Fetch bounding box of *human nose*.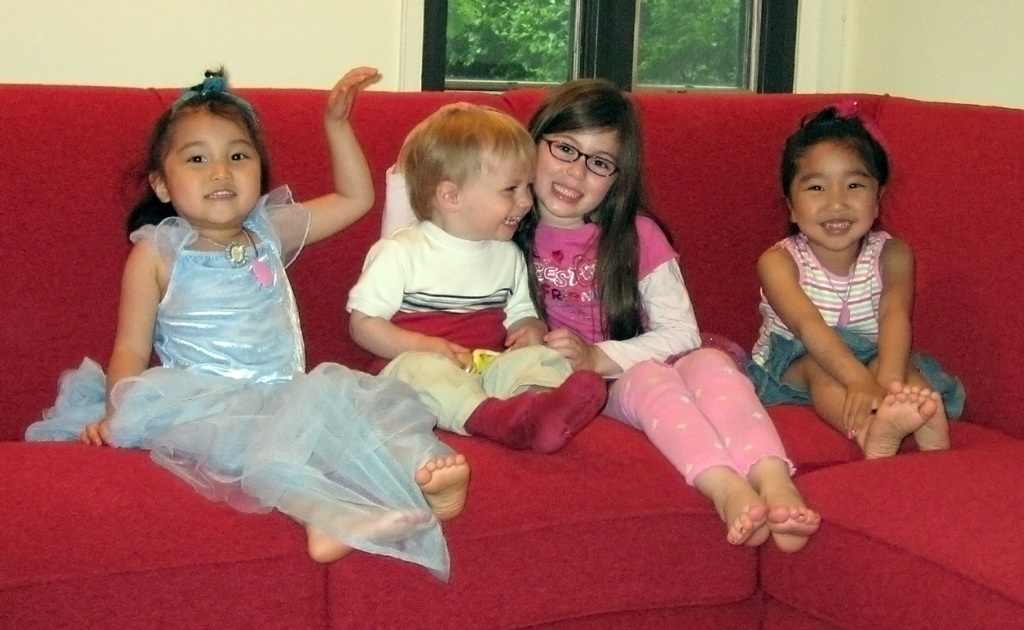
Bbox: left=212, top=156, right=230, bottom=181.
